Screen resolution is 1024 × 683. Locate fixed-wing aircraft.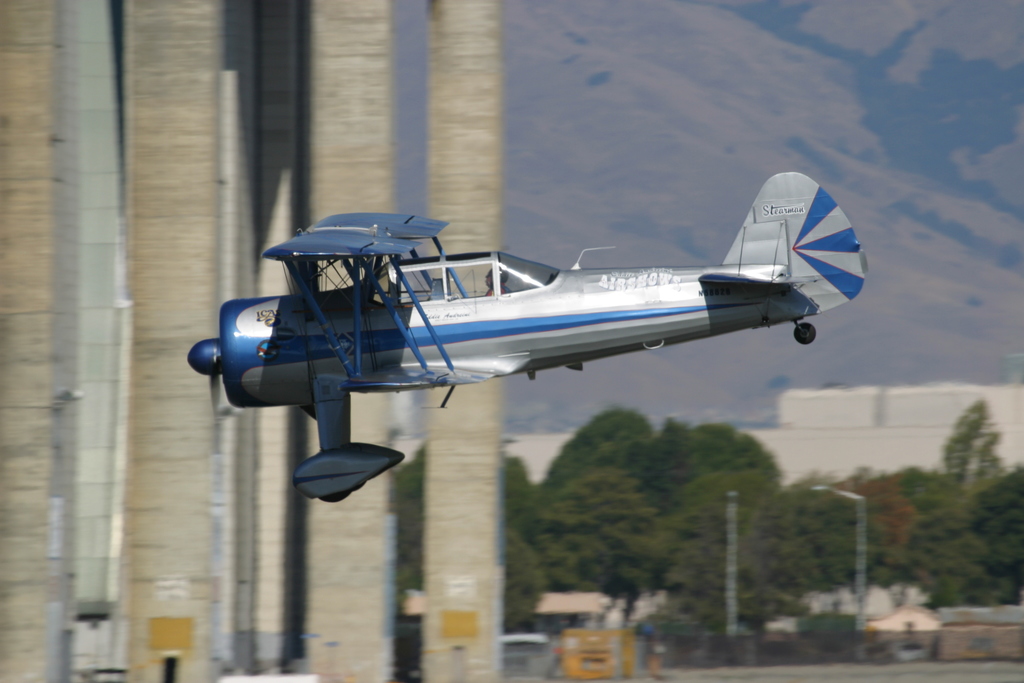
pyautogui.locateOnScreen(183, 168, 867, 502).
